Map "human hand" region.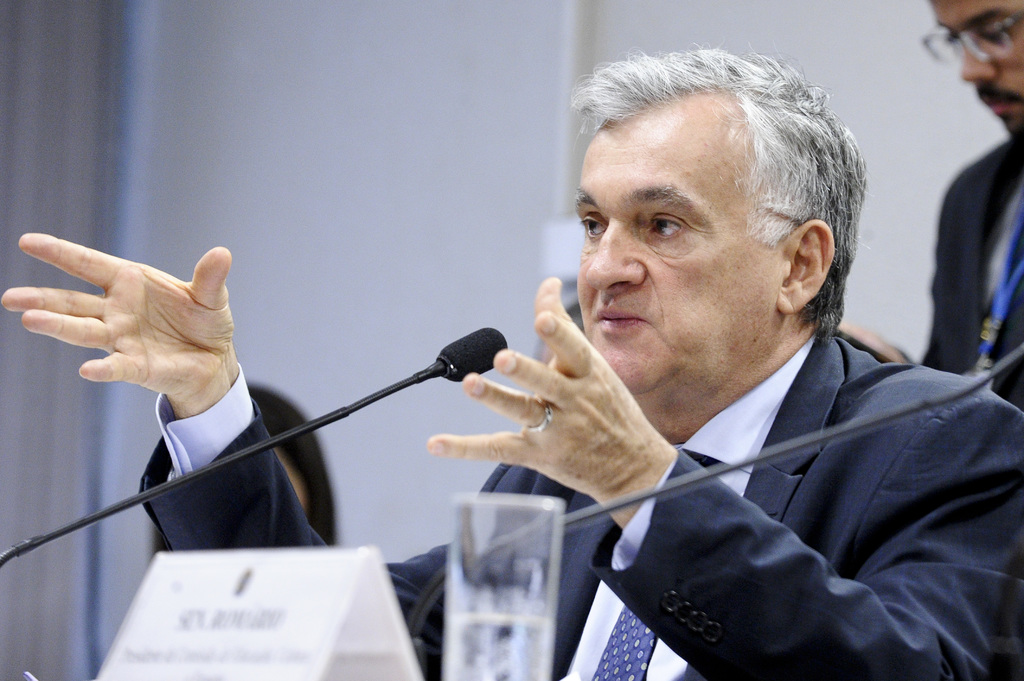
Mapped to left=4, top=241, right=268, bottom=419.
